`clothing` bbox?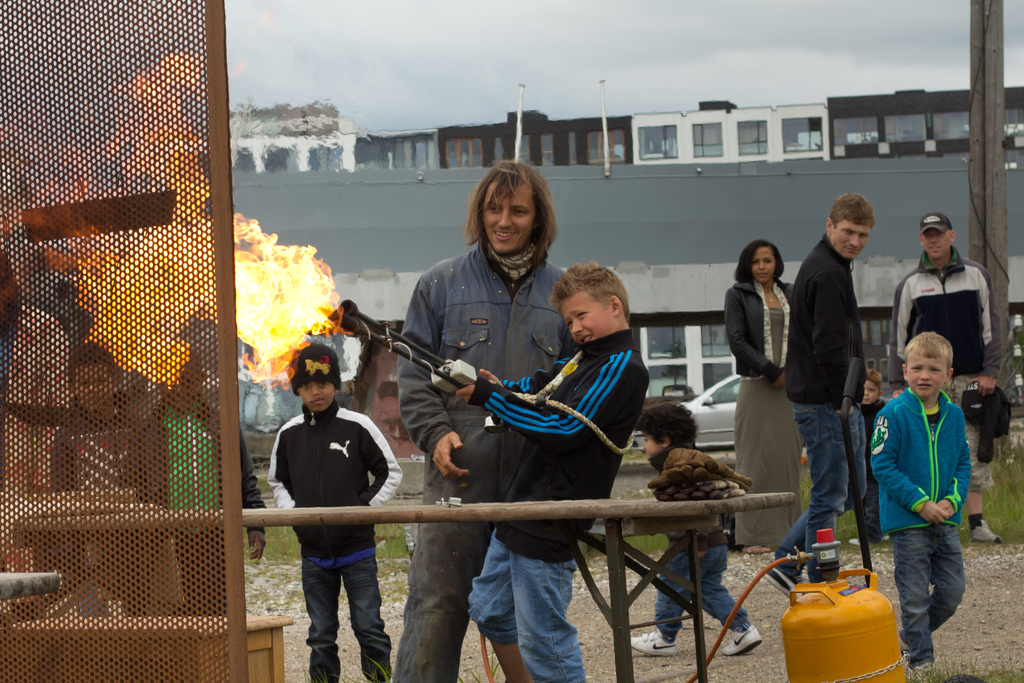
select_region(465, 329, 651, 682)
